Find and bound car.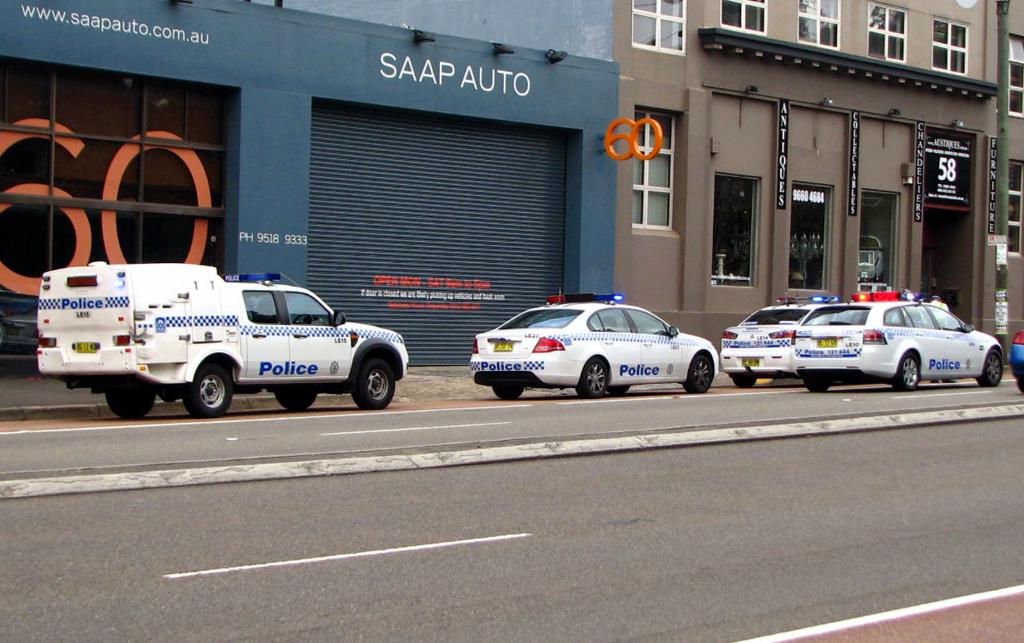
Bound: 1014, 328, 1023, 393.
